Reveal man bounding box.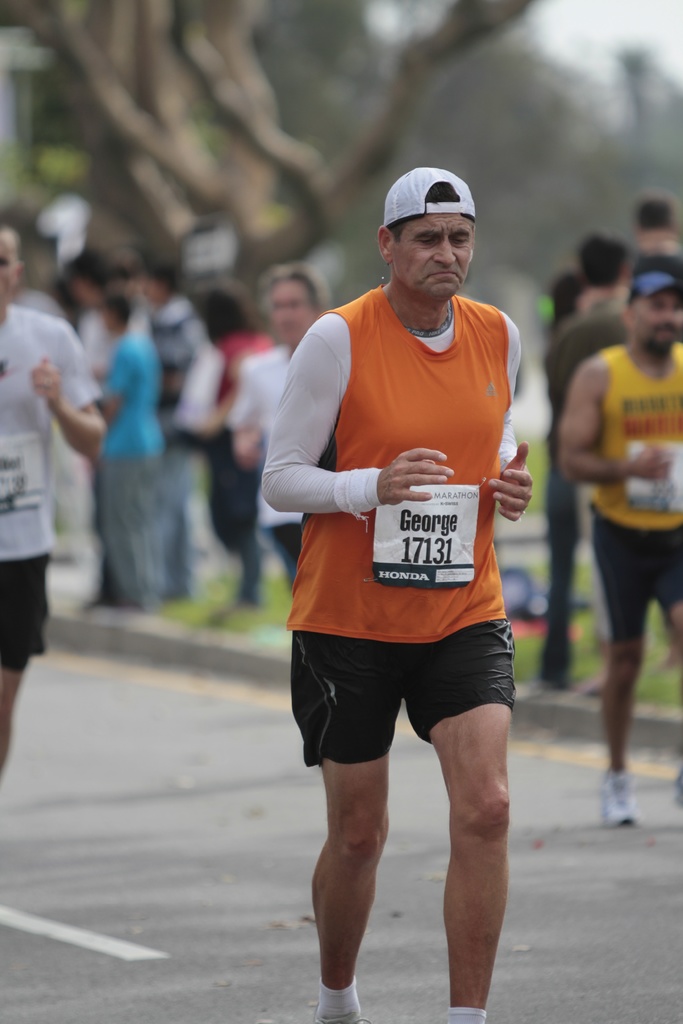
Revealed: bbox=[58, 248, 111, 619].
